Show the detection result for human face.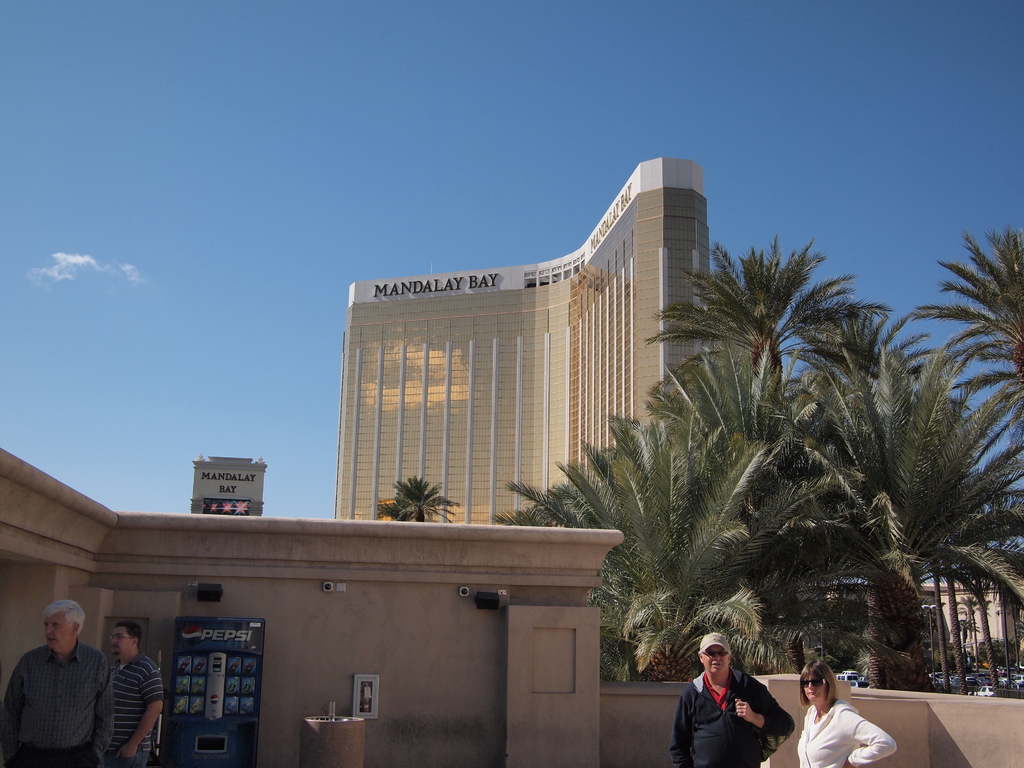
(702,646,729,675).
